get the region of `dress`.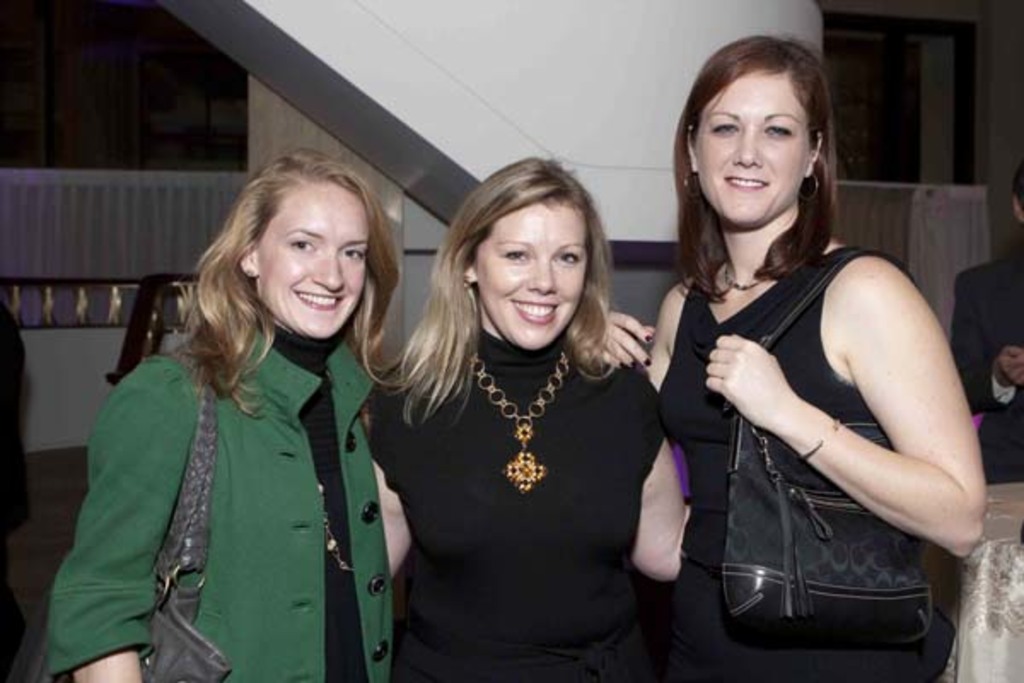
box=[367, 328, 667, 681].
